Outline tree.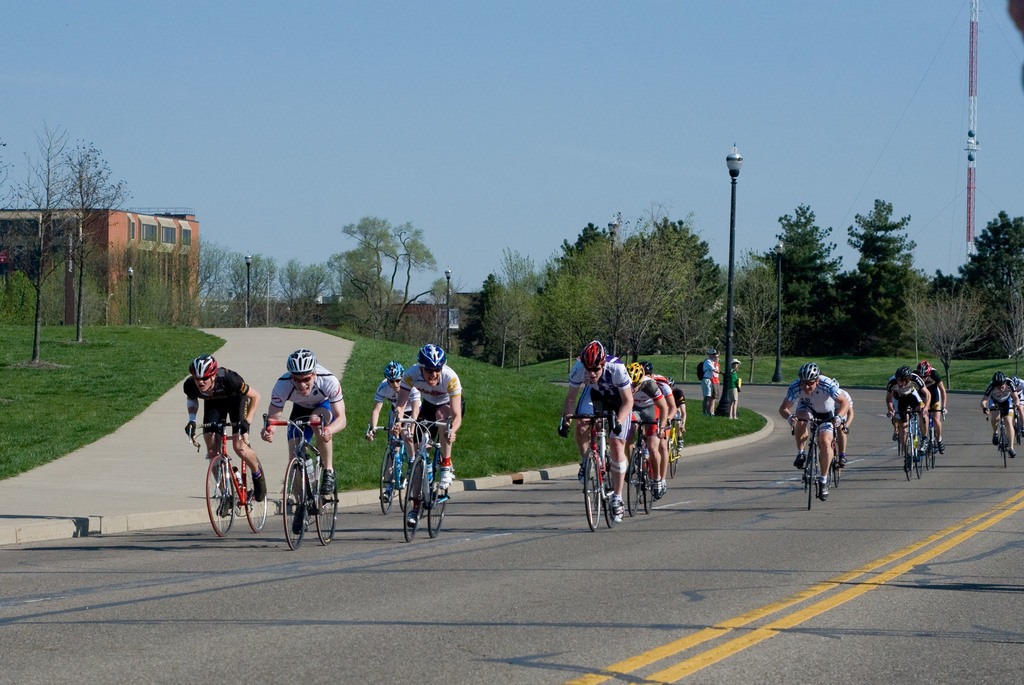
Outline: region(17, 128, 75, 394).
